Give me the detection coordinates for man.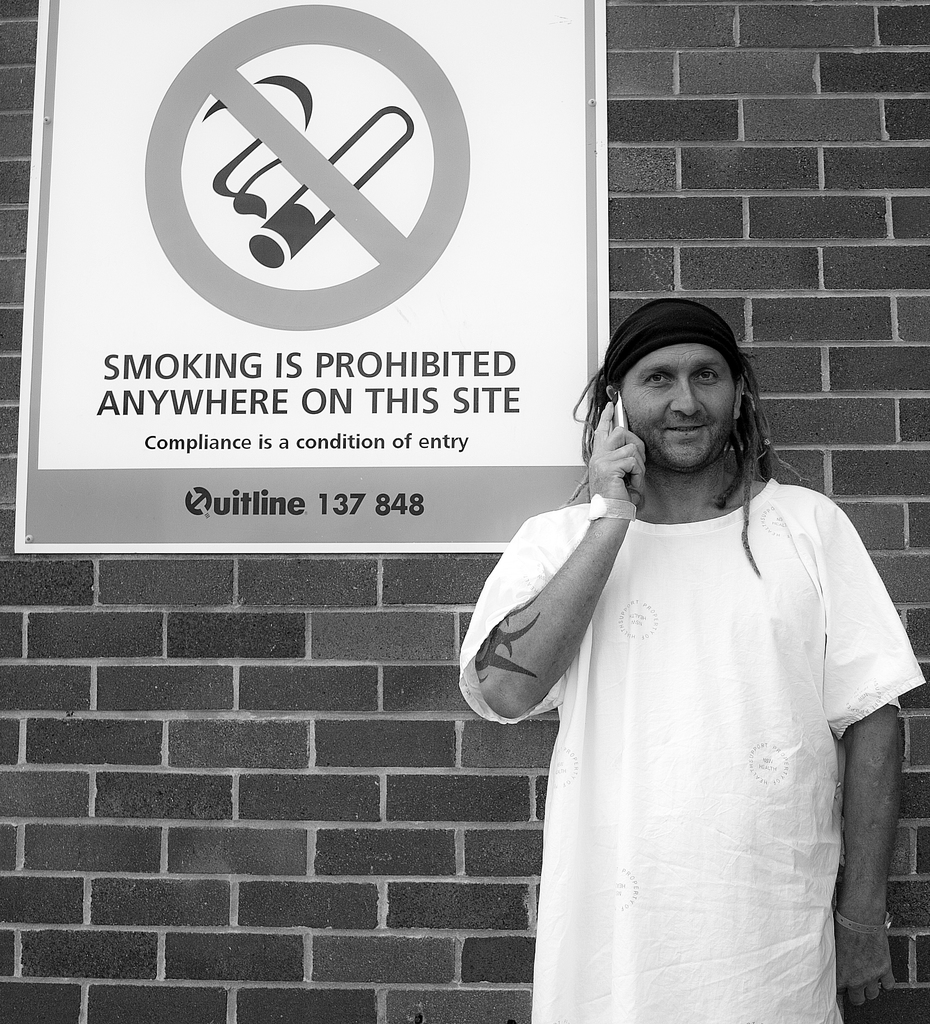
448:286:929:1023.
